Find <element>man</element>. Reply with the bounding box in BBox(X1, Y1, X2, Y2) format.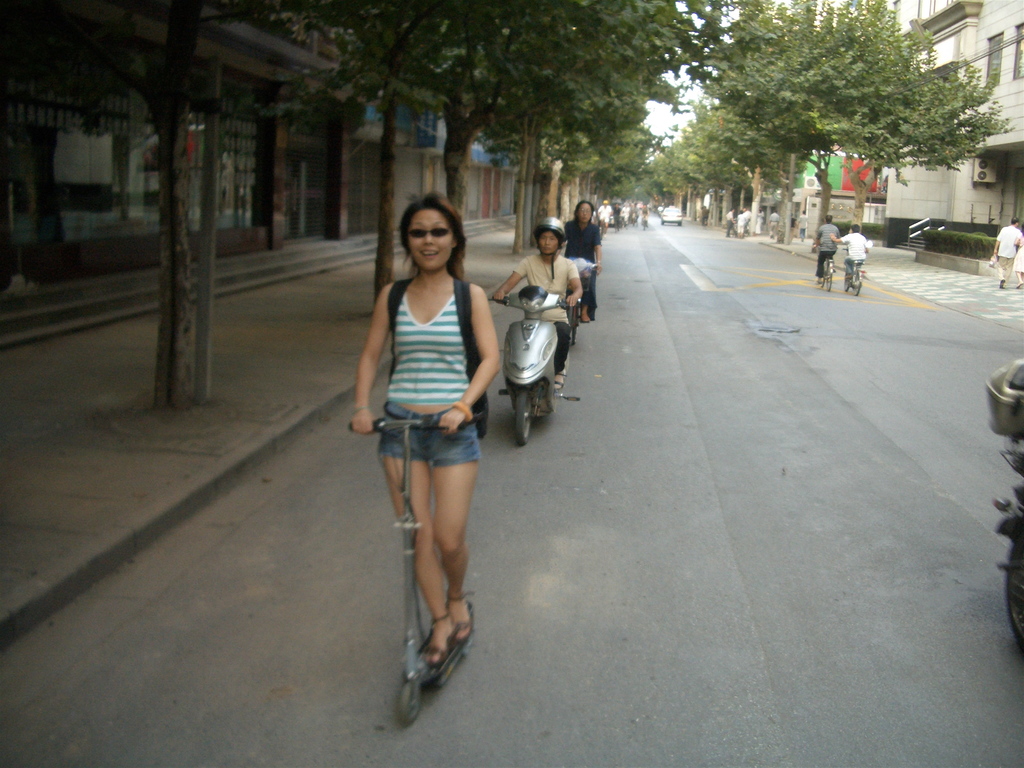
BBox(810, 214, 845, 285).
